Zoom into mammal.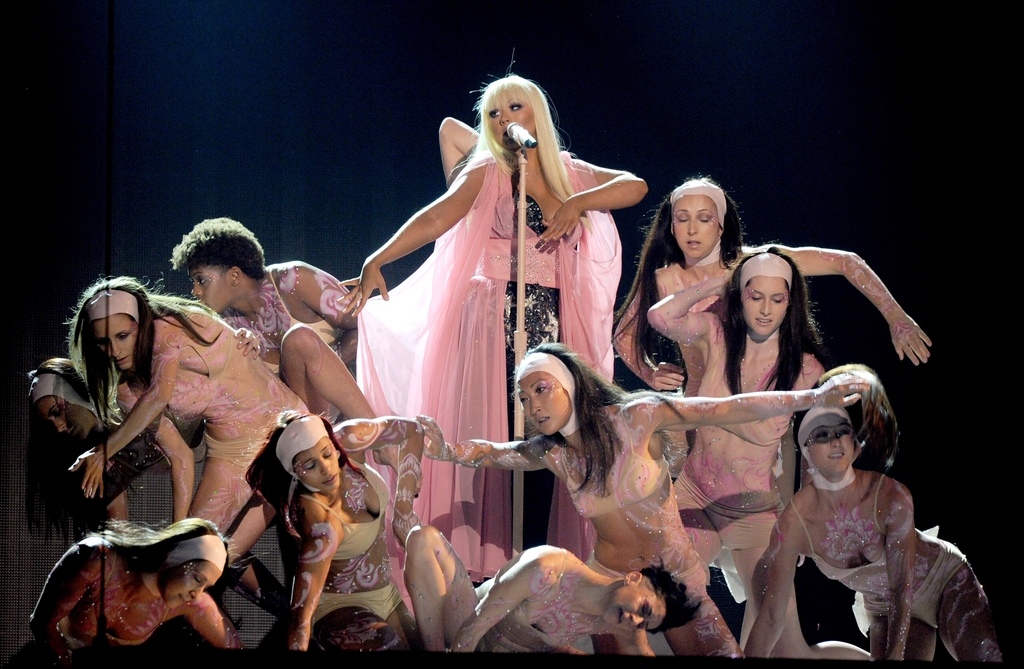
Zoom target: 248, 401, 428, 655.
